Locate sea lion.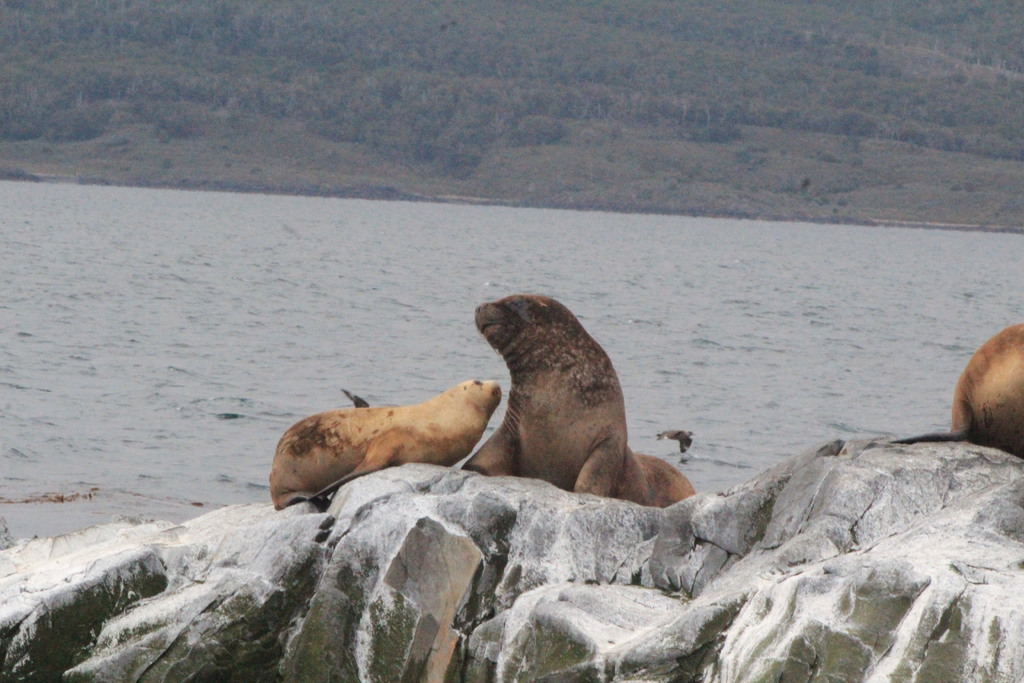
Bounding box: [891, 317, 1023, 457].
